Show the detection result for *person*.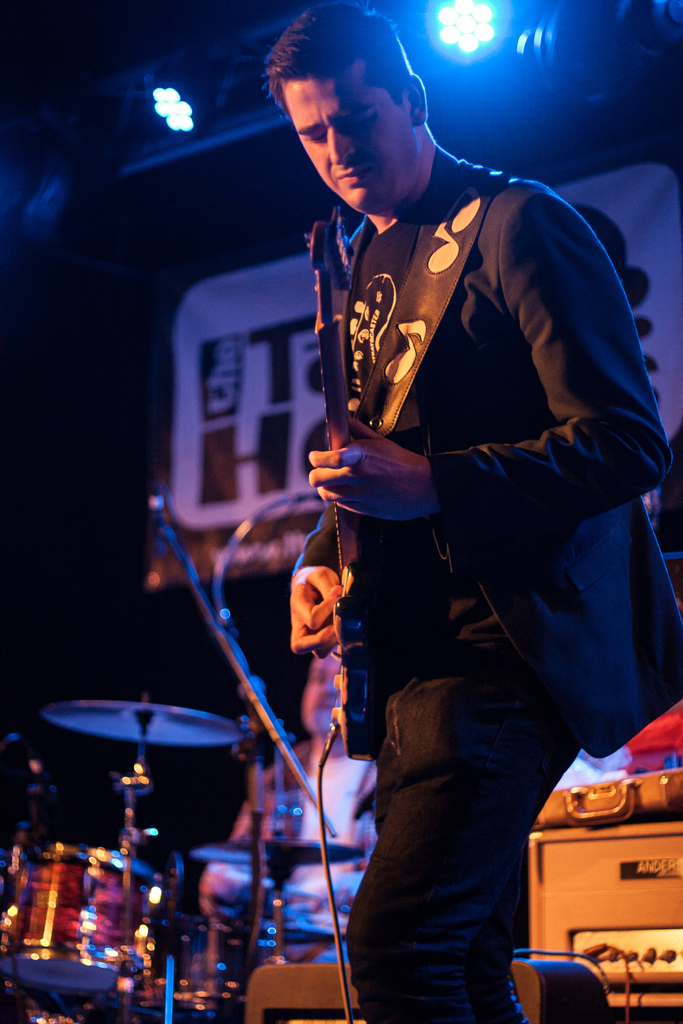
[left=289, top=0, right=682, bottom=1023].
